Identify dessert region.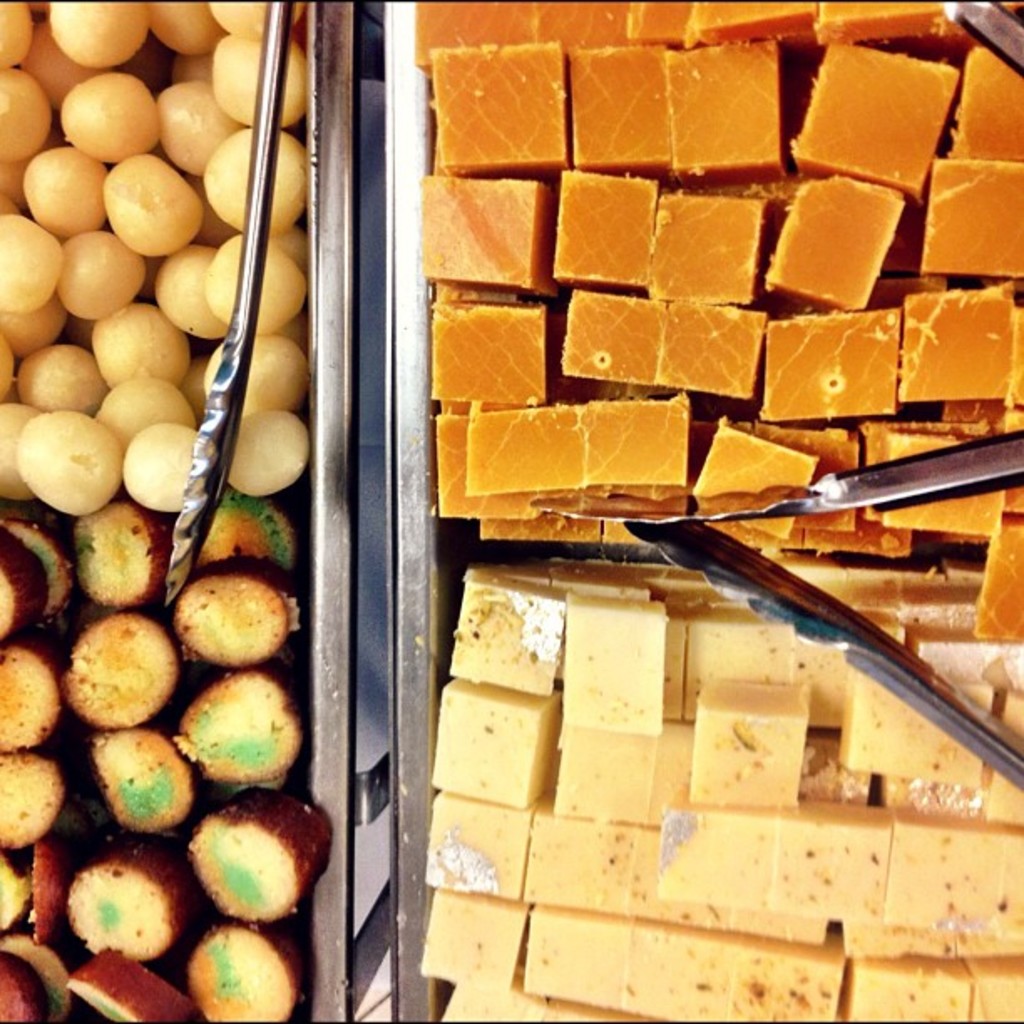
Region: bbox=(112, 388, 177, 427).
